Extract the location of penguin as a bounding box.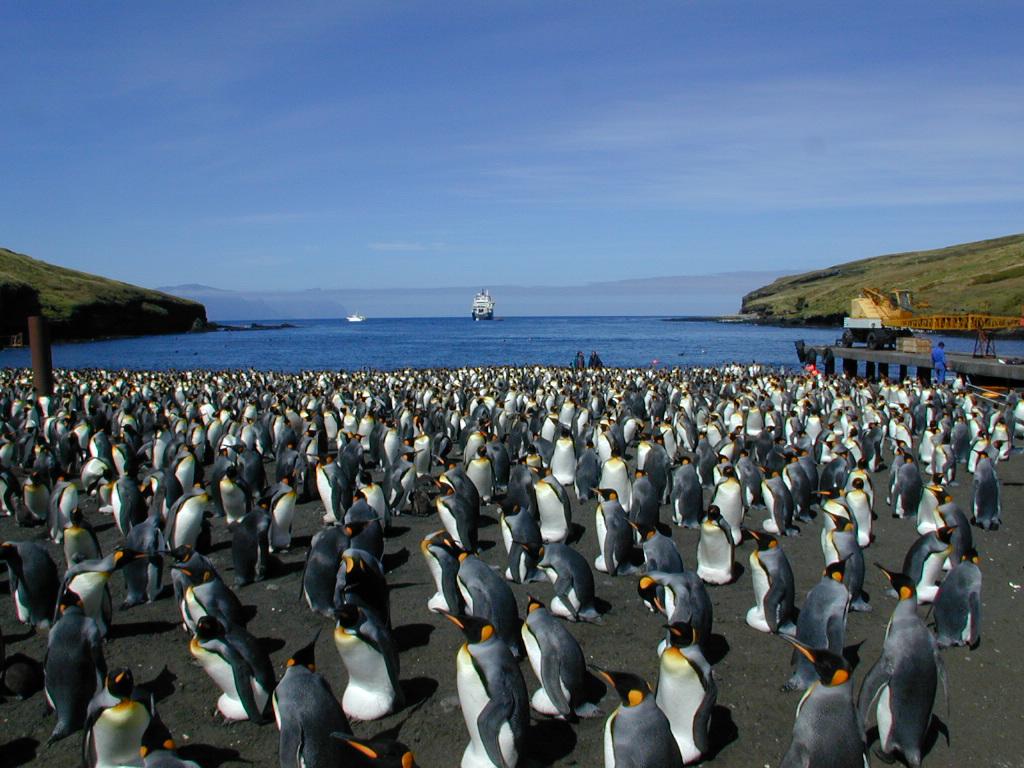
bbox(534, 414, 551, 438).
